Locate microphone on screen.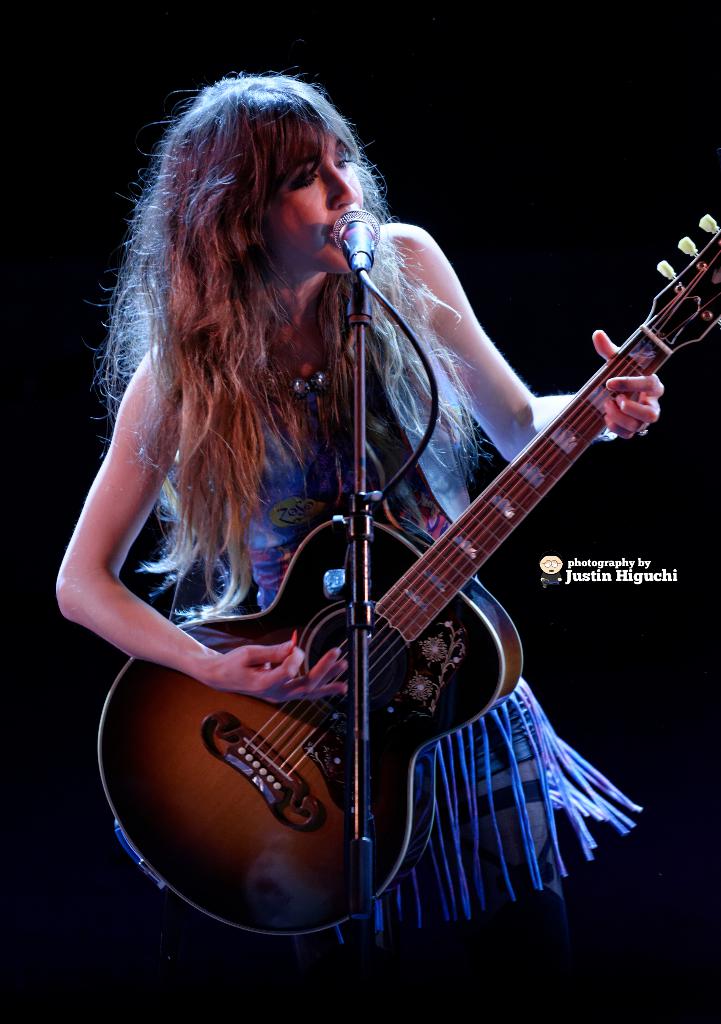
On screen at Rect(331, 205, 378, 278).
